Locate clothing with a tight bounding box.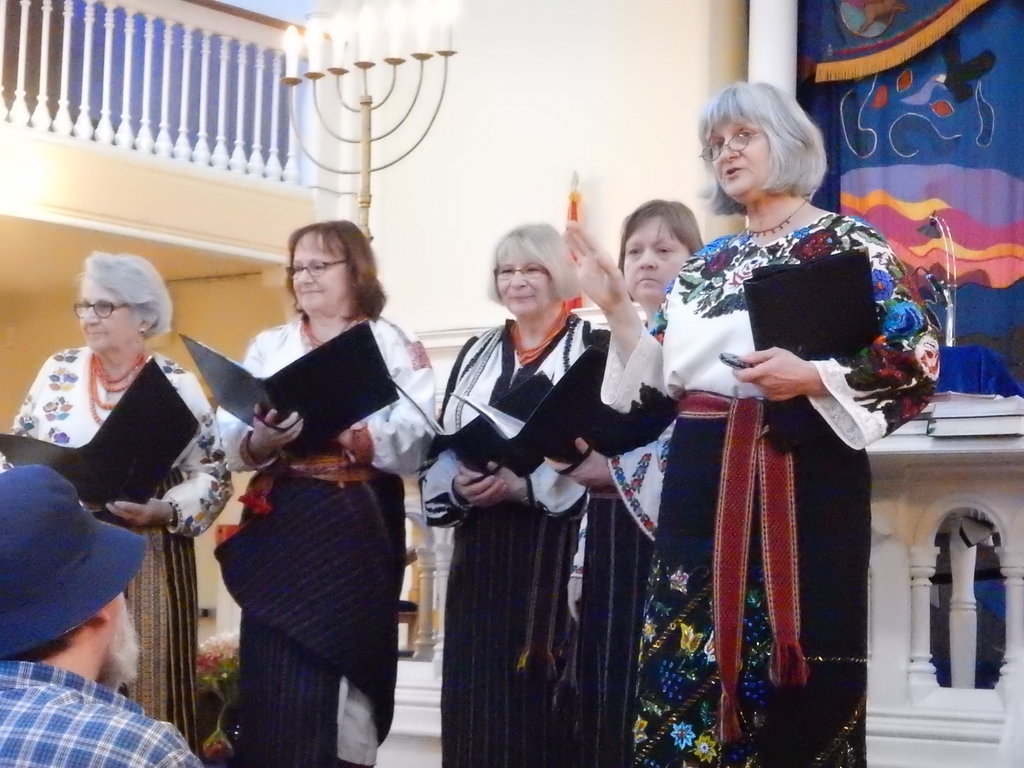
box=[0, 660, 205, 767].
